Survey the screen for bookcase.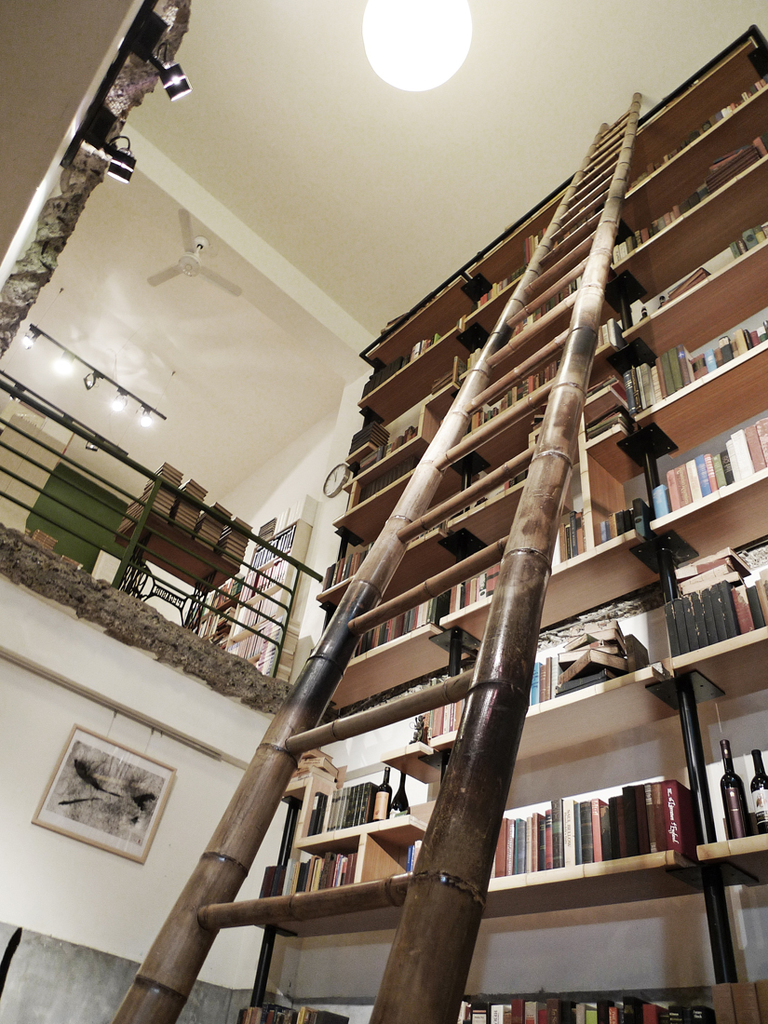
Survey found: {"left": 185, "top": 522, "right": 315, "bottom": 672}.
